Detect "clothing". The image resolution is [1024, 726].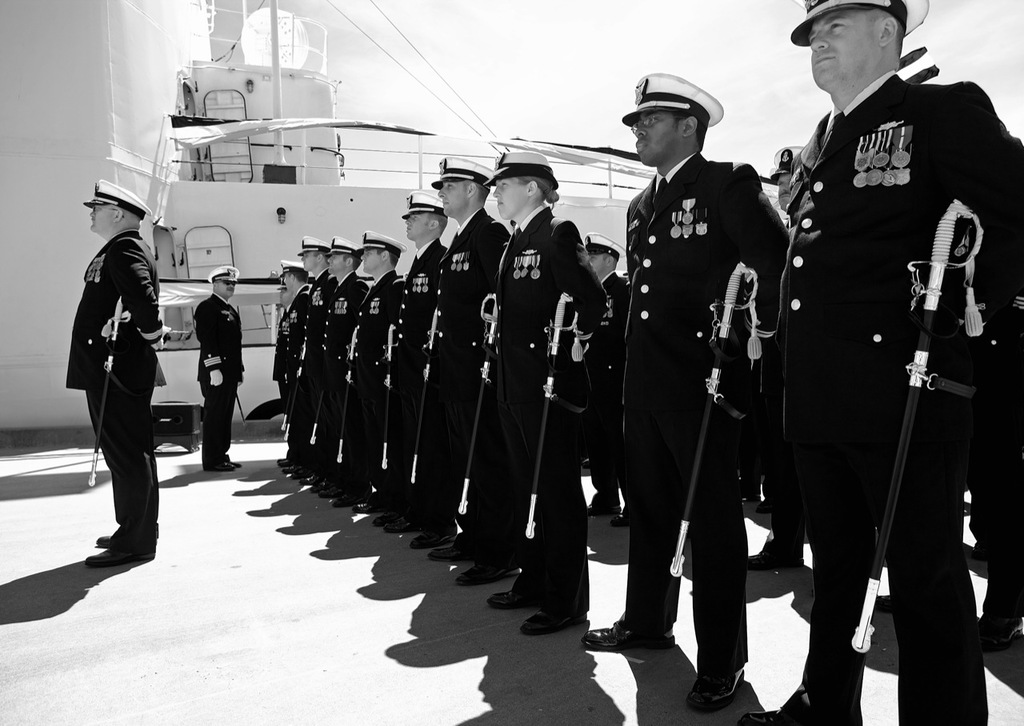
bbox(587, 262, 634, 490).
